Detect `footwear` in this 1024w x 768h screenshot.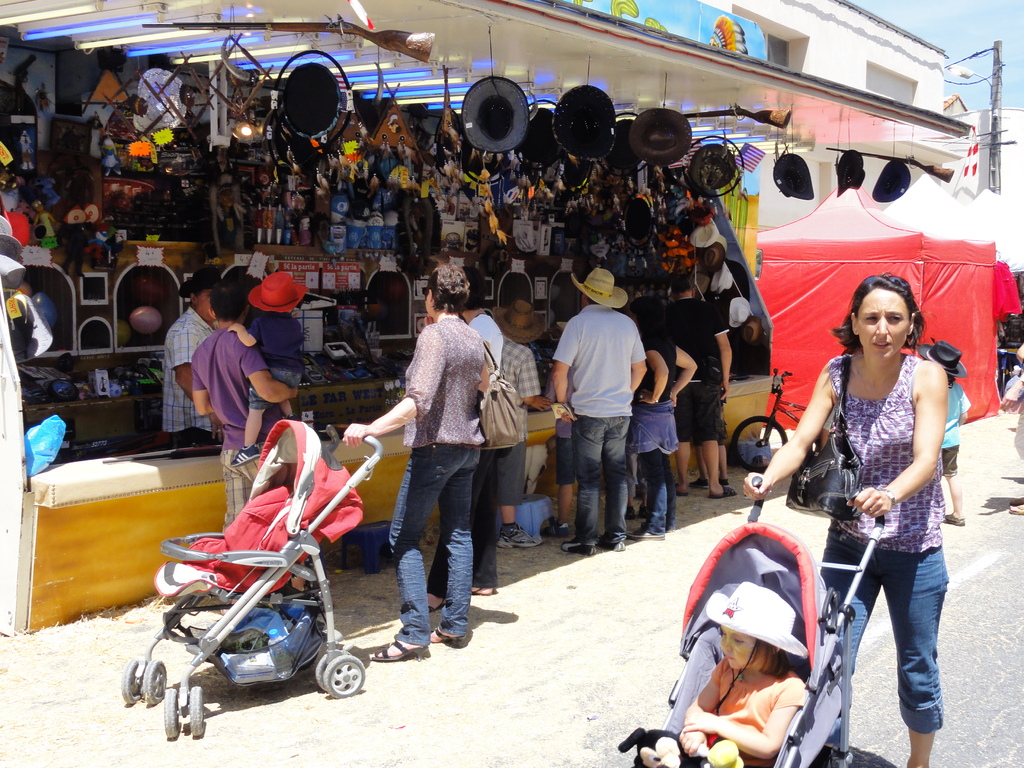
Detection: [941,509,967,528].
